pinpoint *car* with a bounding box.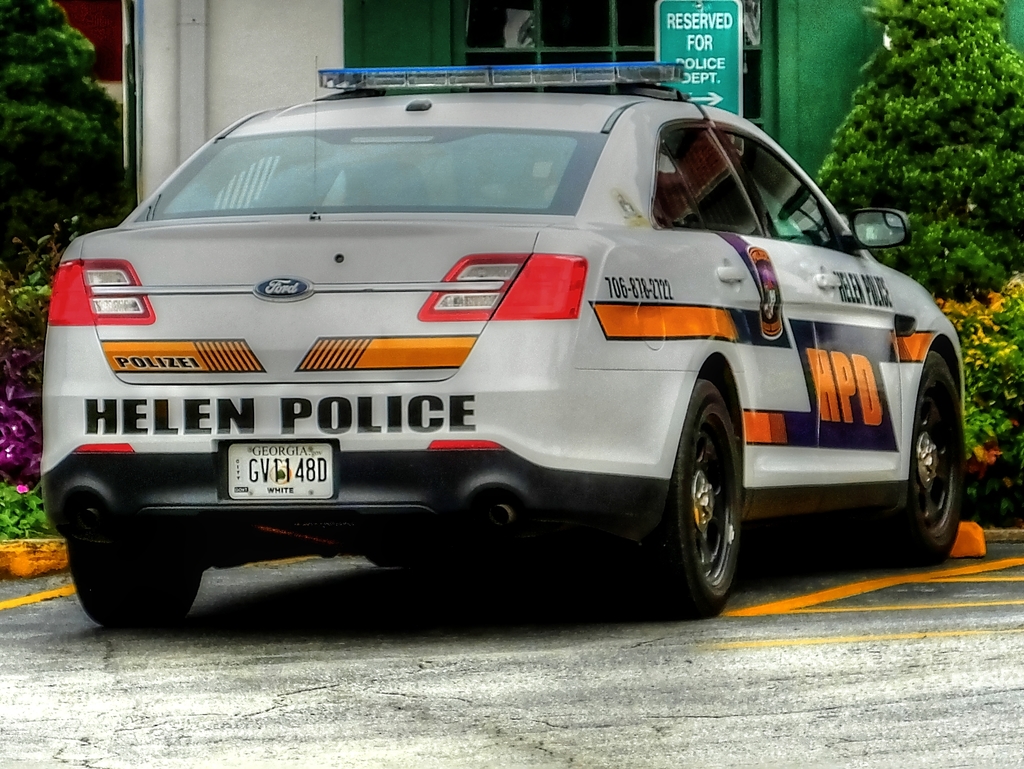
detection(20, 62, 959, 635).
